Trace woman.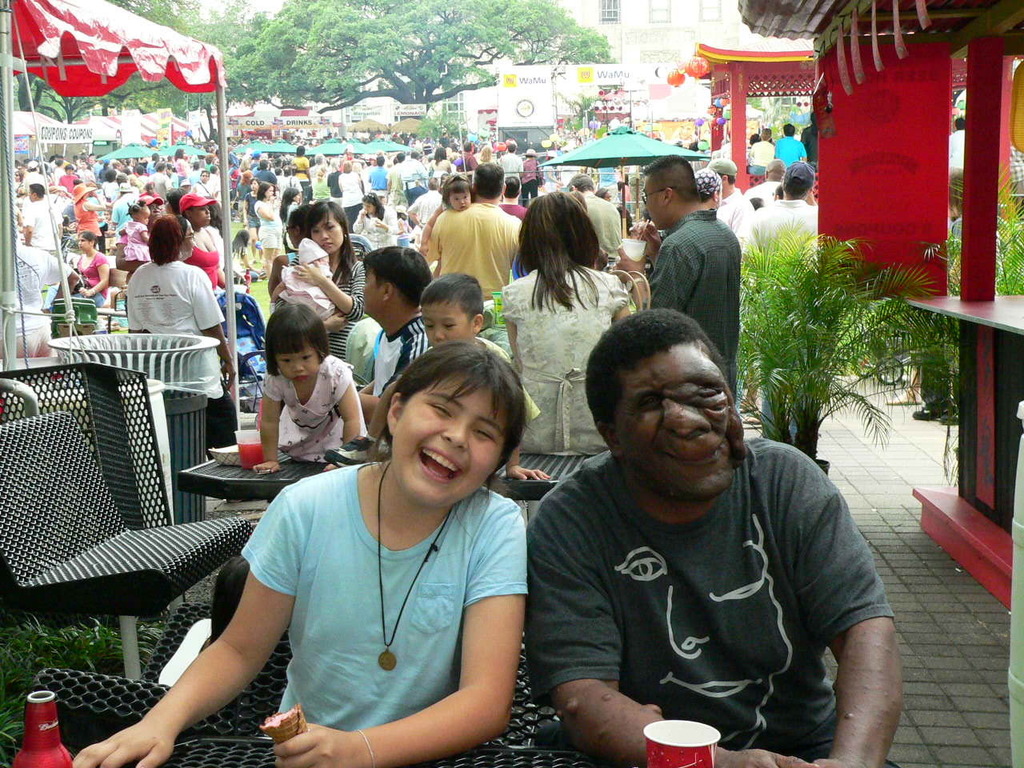
Traced to (left=75, top=230, right=107, bottom=306).
